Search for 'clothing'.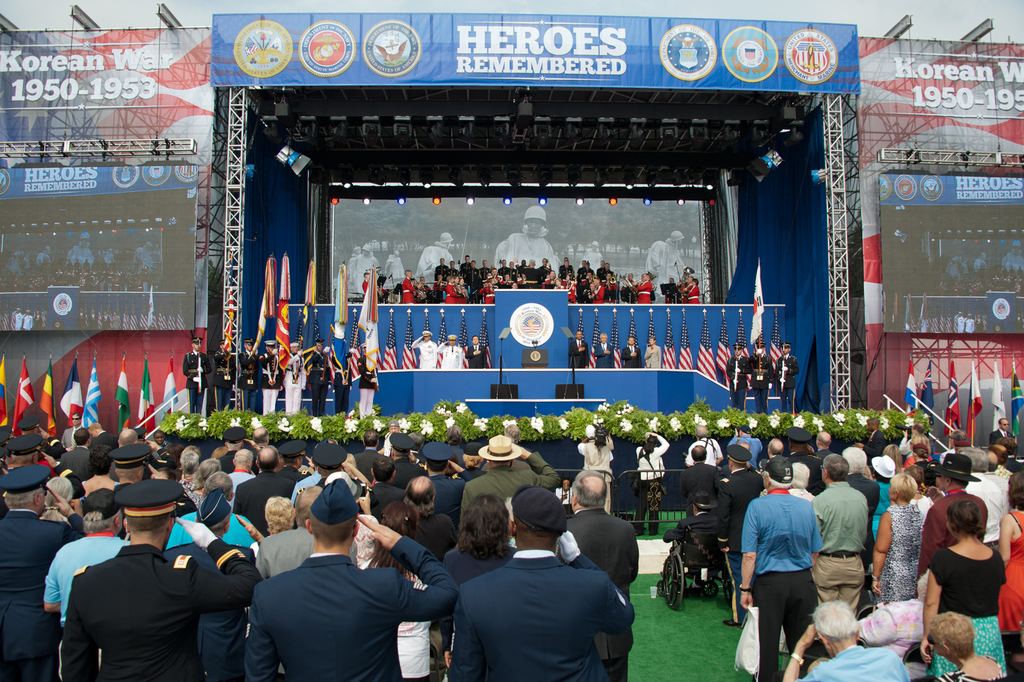
Found at region(900, 427, 914, 458).
